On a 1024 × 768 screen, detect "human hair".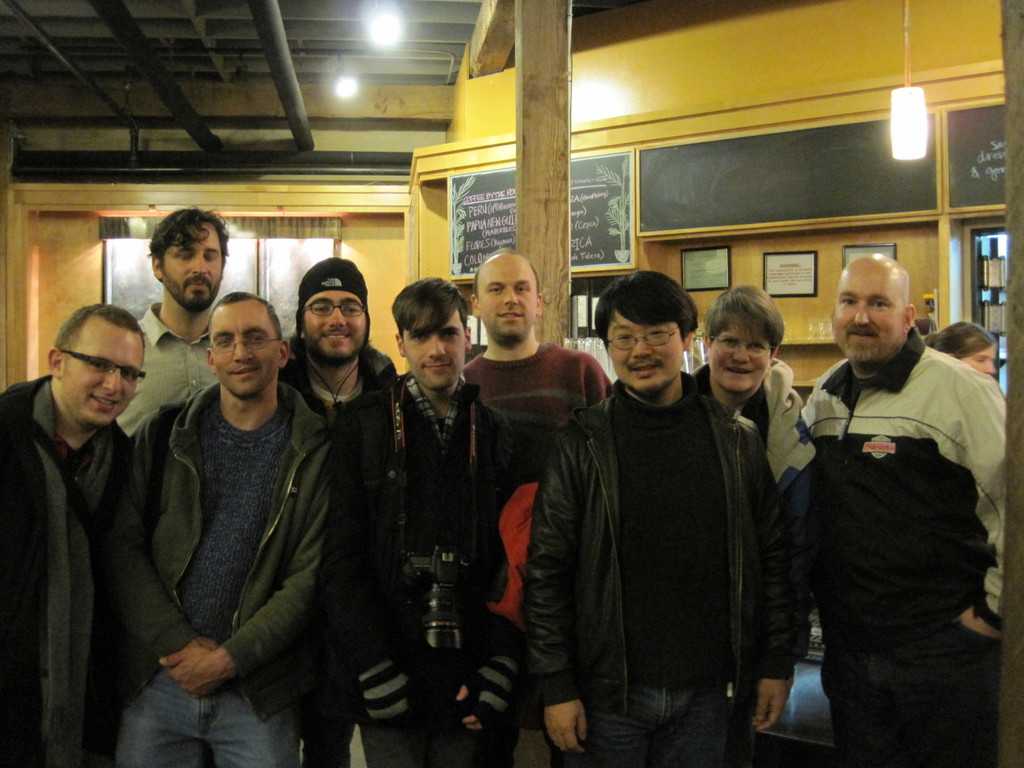
604/274/701/379.
